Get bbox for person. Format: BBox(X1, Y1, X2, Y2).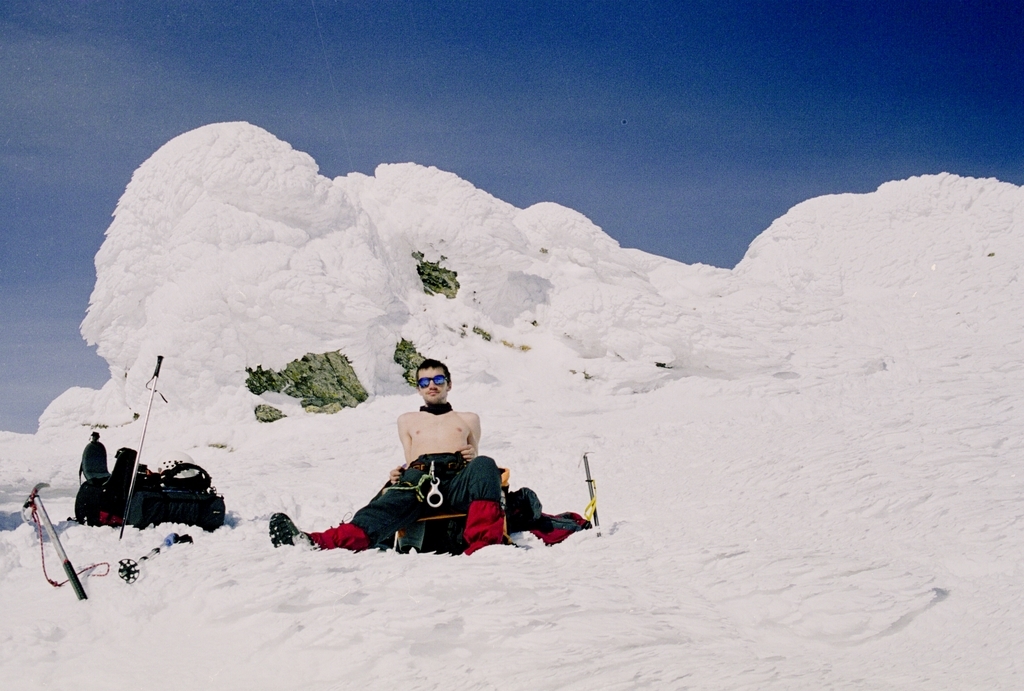
BBox(323, 362, 525, 558).
